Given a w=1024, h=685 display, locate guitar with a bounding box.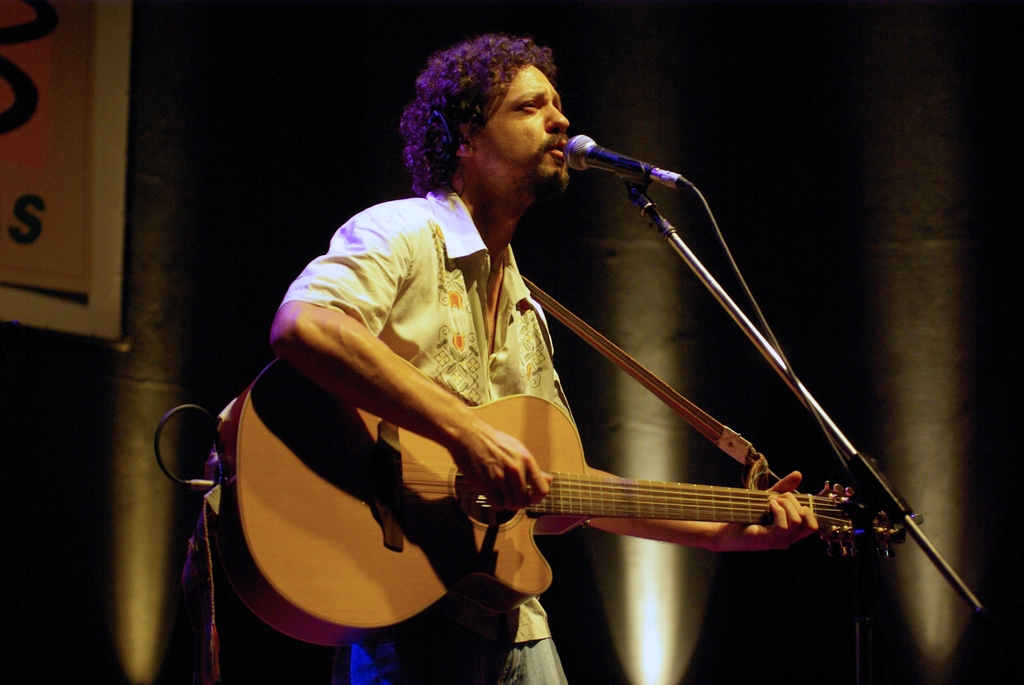
Located: detection(303, 364, 968, 631).
